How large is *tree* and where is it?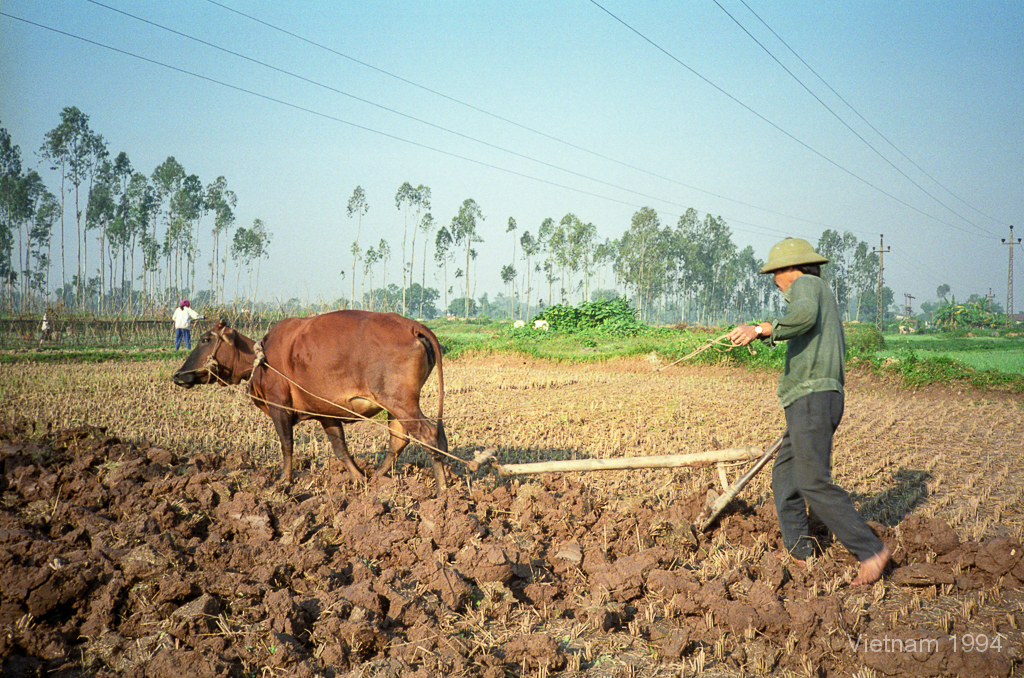
Bounding box: x1=977, y1=296, x2=1005, y2=310.
